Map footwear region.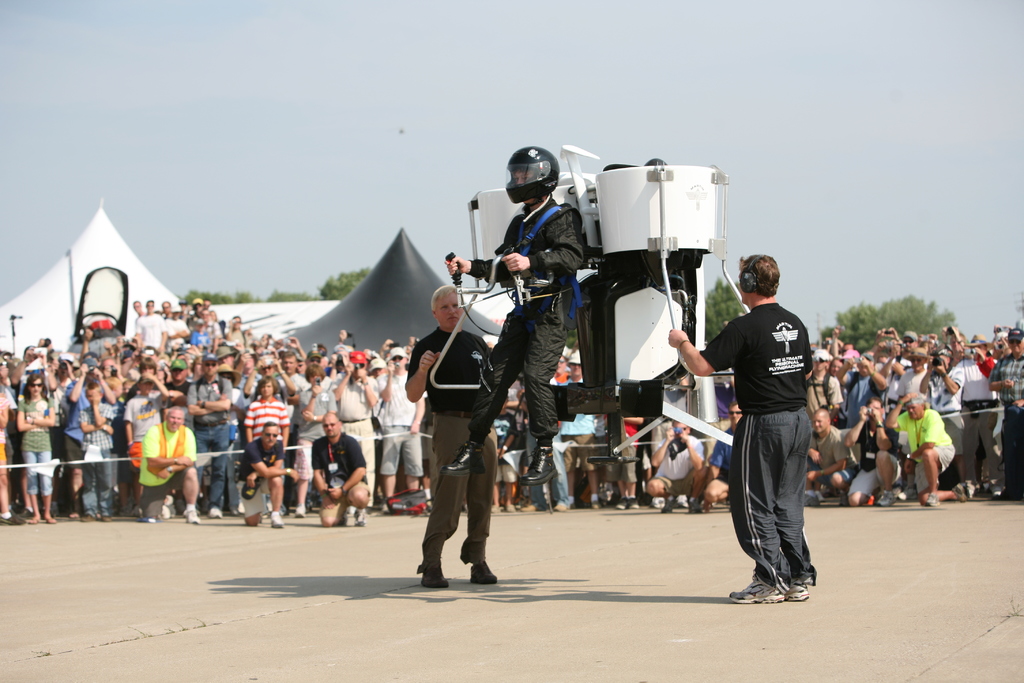
Mapped to rect(444, 443, 485, 473).
